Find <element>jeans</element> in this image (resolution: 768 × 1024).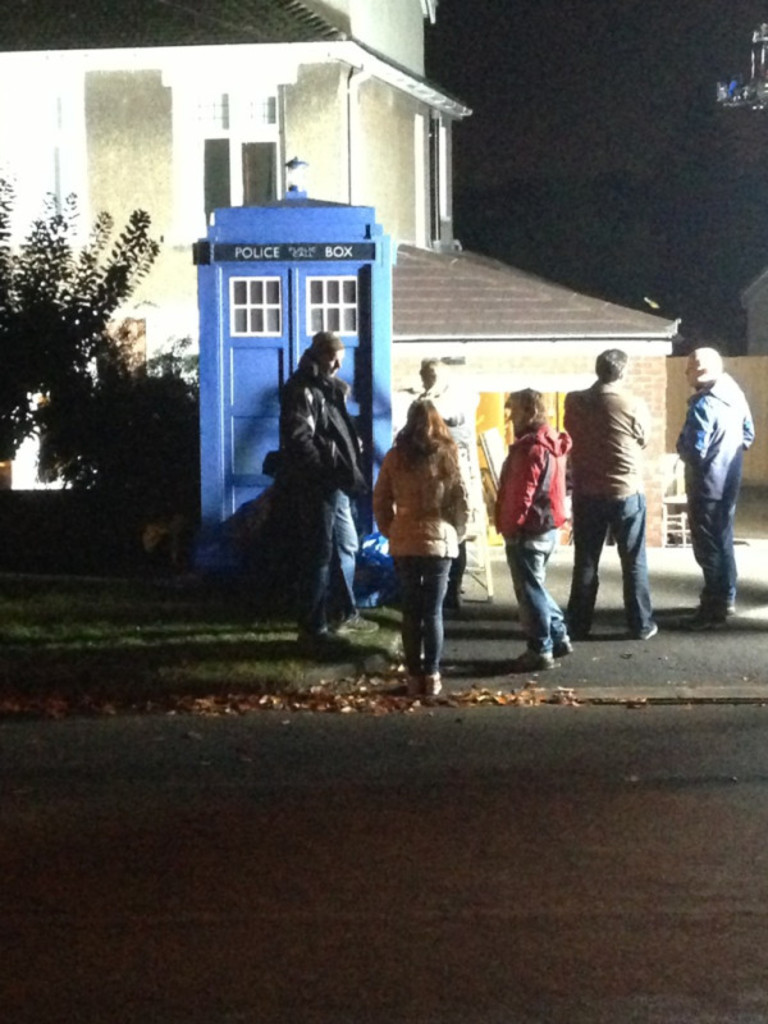
bbox=(570, 485, 655, 639).
